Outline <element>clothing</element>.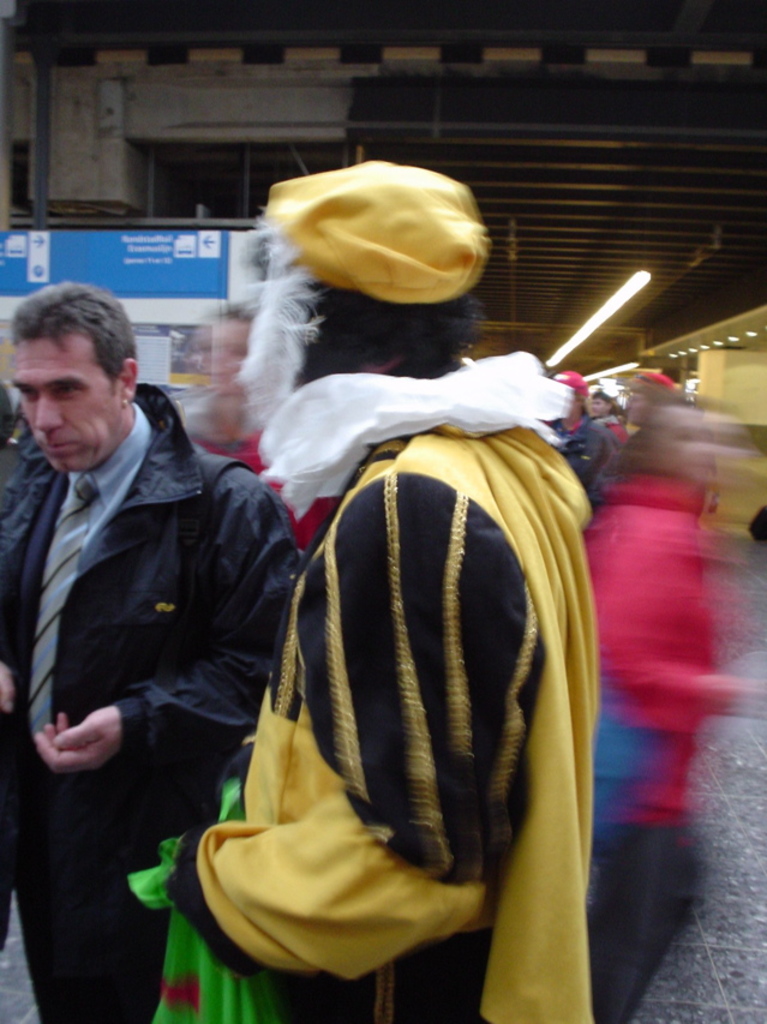
Outline: l=598, t=467, r=744, b=1023.
